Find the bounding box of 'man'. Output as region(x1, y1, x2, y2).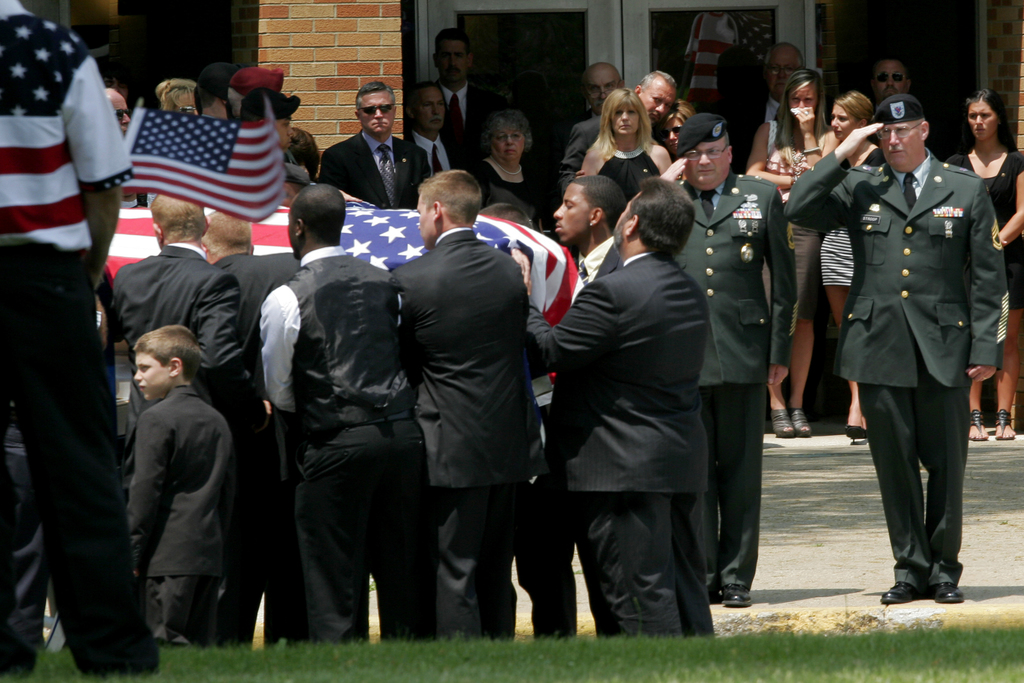
region(427, 26, 507, 151).
